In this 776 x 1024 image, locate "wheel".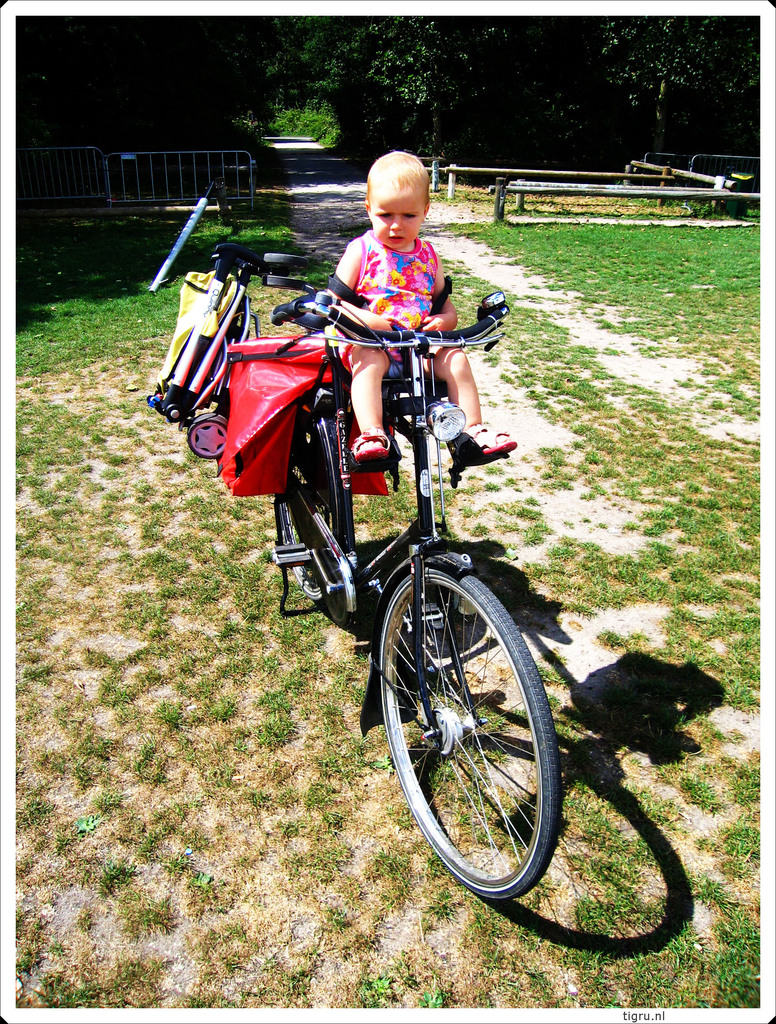
Bounding box: 263 253 307 269.
